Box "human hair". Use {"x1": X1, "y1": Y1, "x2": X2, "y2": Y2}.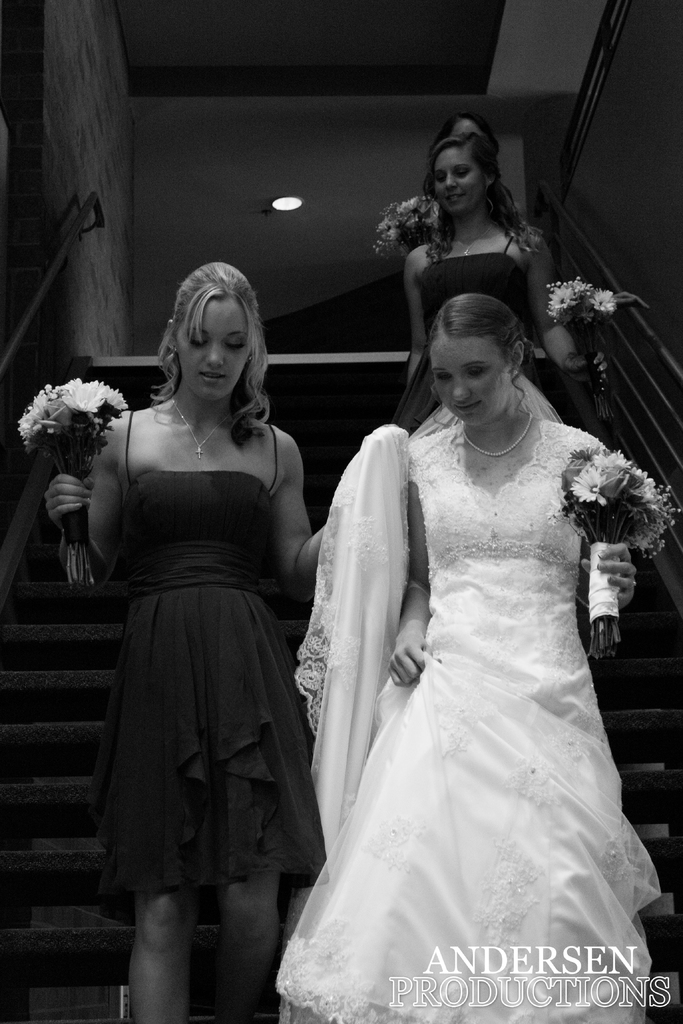
{"x1": 420, "y1": 130, "x2": 527, "y2": 259}.
